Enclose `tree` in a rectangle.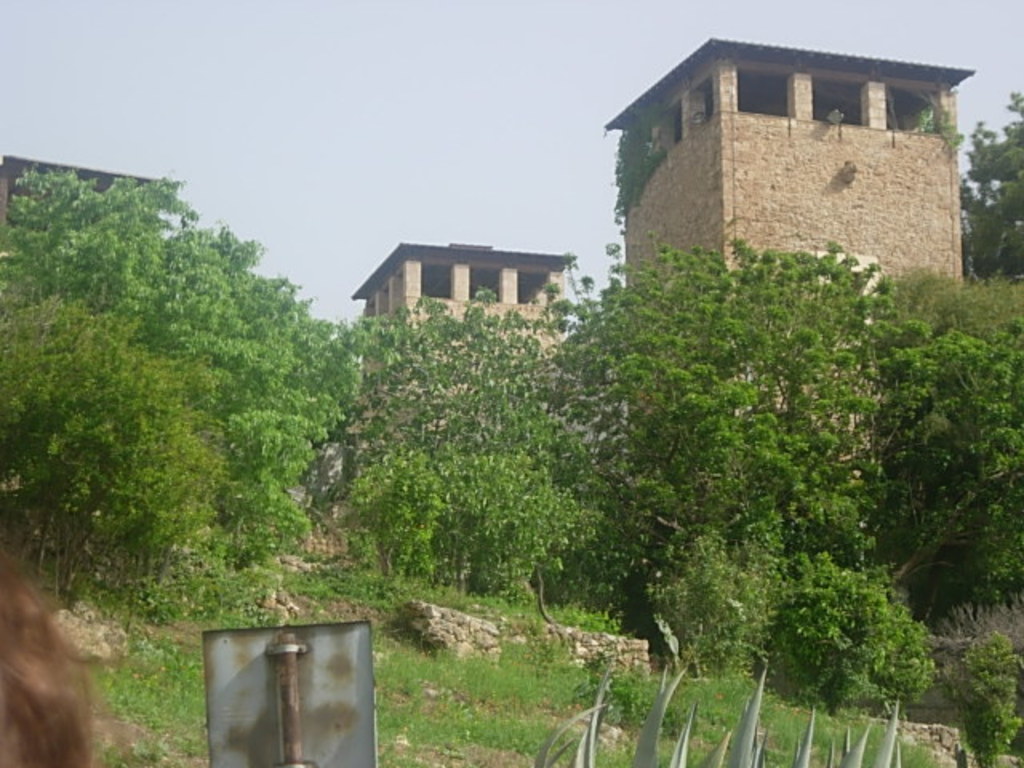
x1=562 y1=182 x2=1002 y2=690.
